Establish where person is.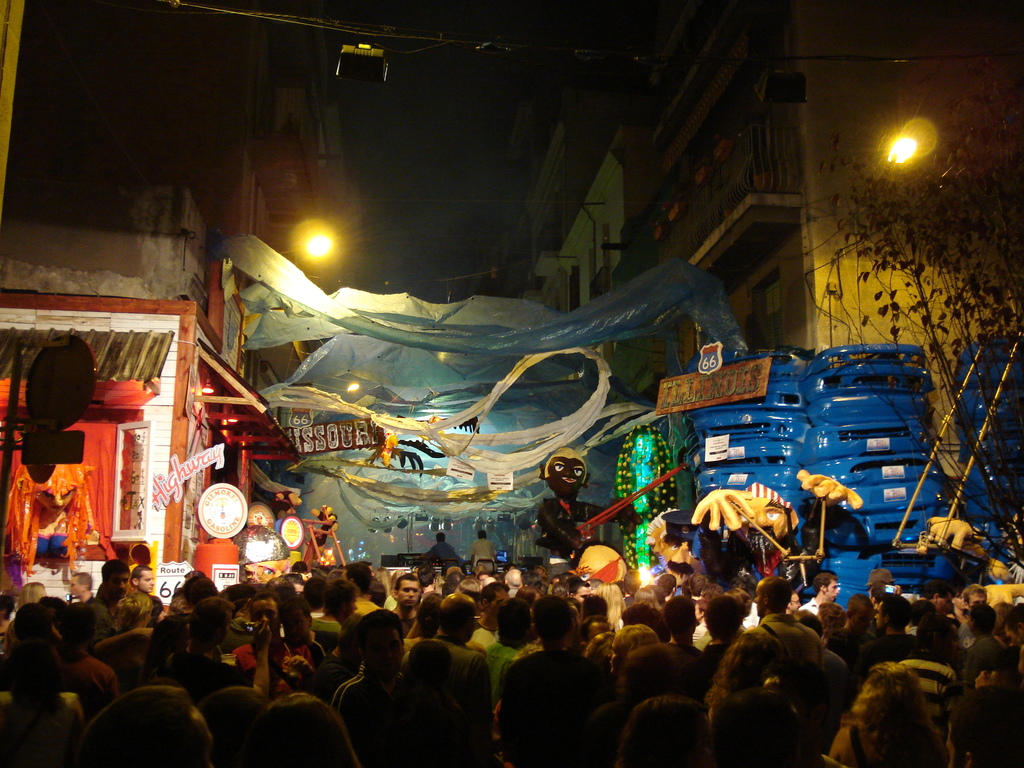
Established at rect(17, 583, 47, 606).
